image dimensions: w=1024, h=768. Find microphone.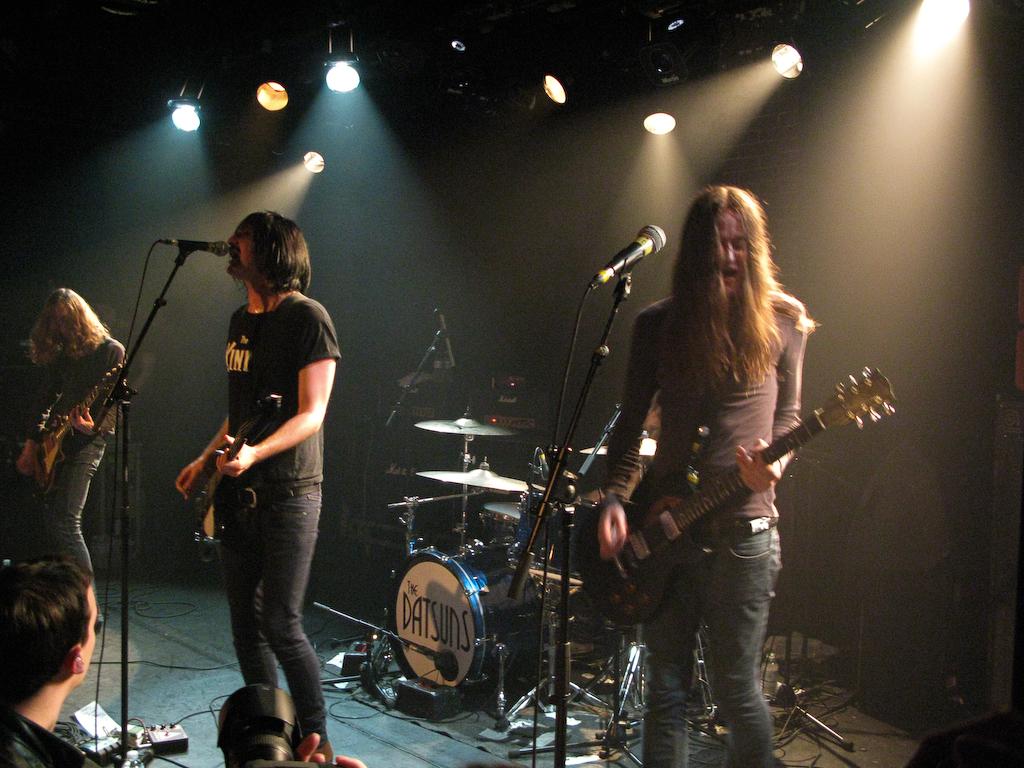
[433,307,460,379].
